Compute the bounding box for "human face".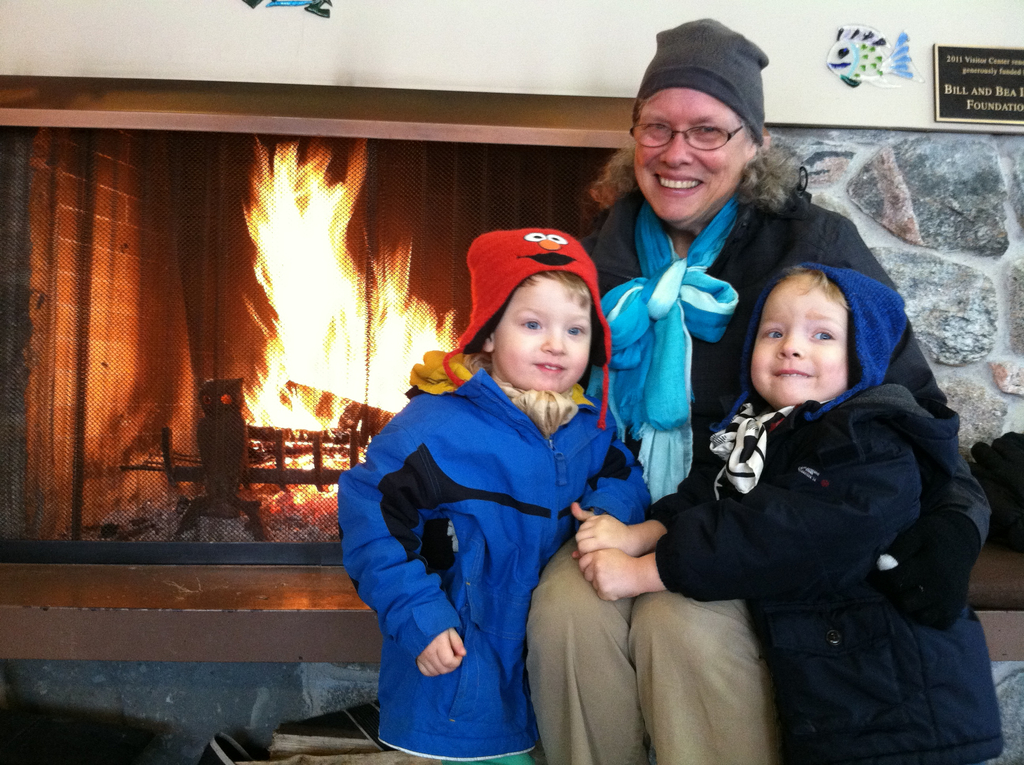
(x1=749, y1=273, x2=858, y2=411).
